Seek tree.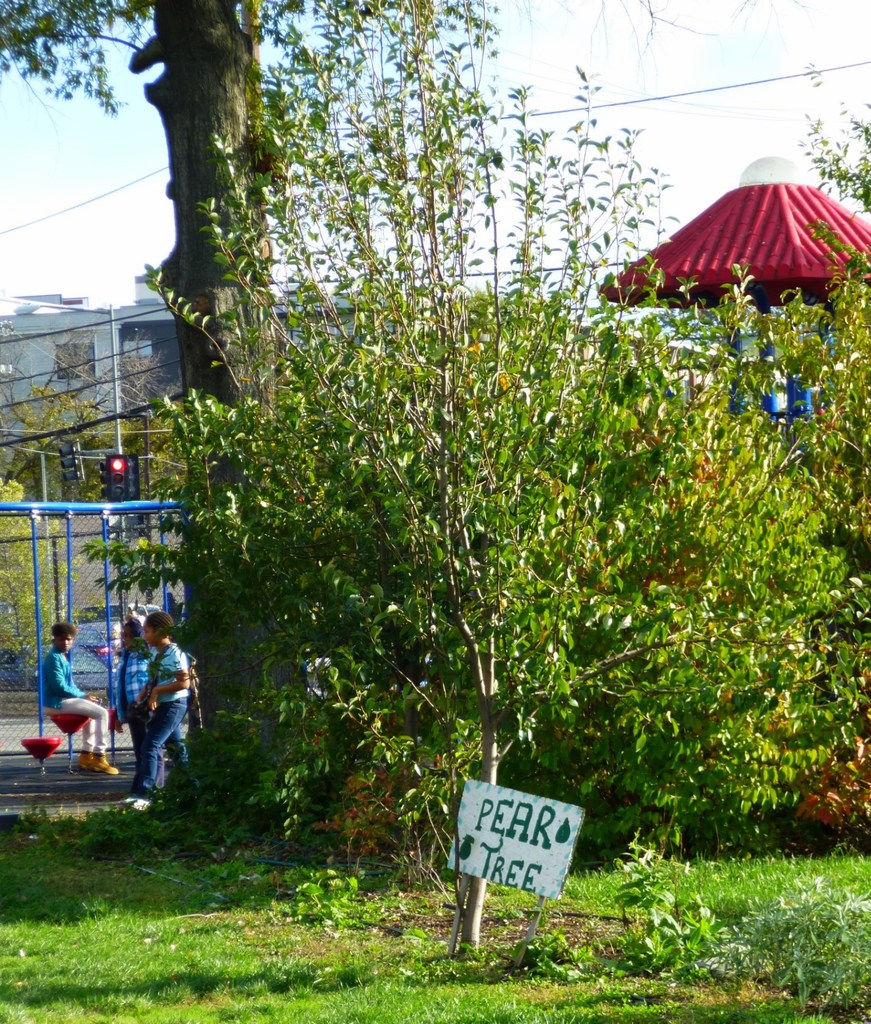
pyautogui.locateOnScreen(0, 4, 503, 724).
